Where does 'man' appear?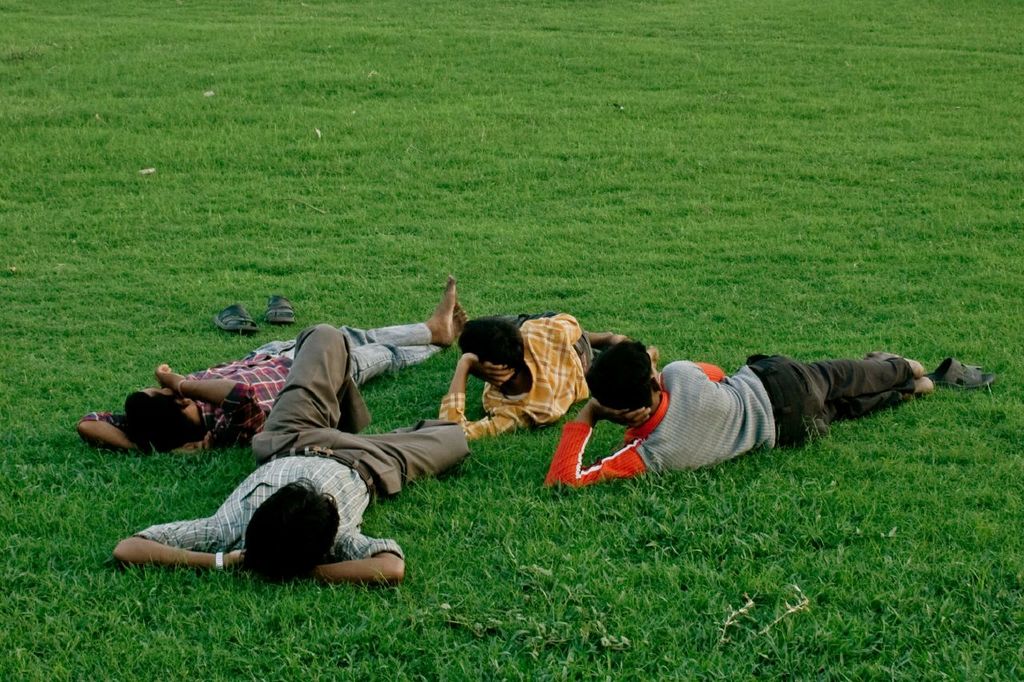
Appears at x1=441 y1=315 x2=660 y2=444.
